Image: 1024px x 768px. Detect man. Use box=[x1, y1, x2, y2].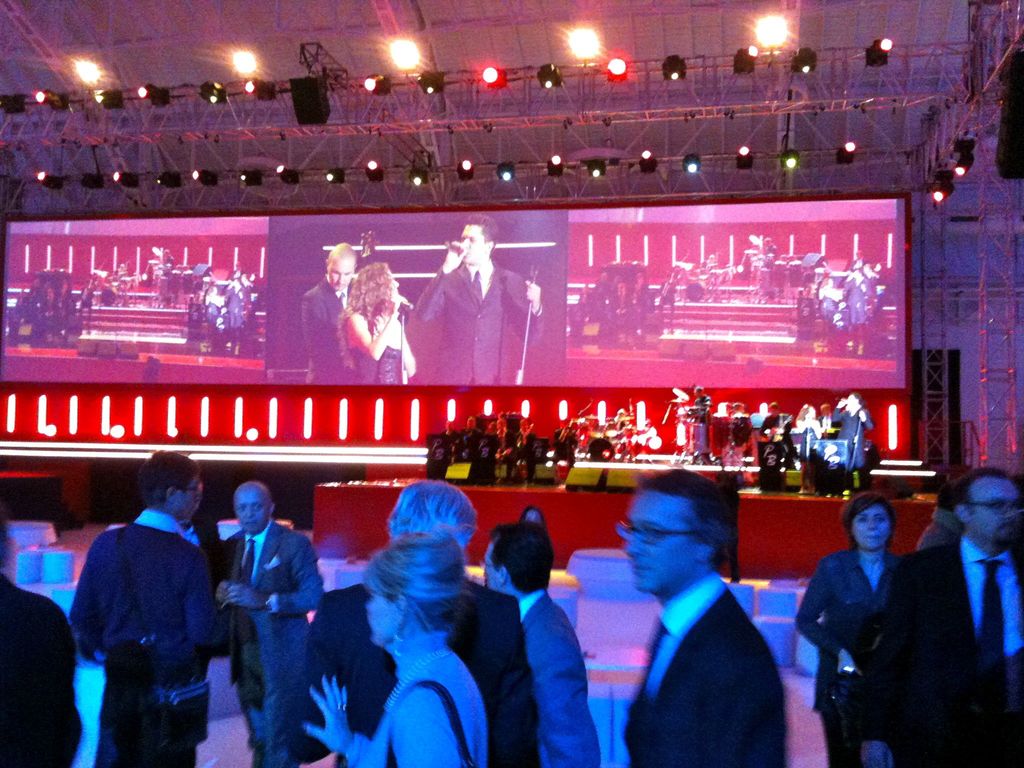
box=[68, 454, 223, 767].
